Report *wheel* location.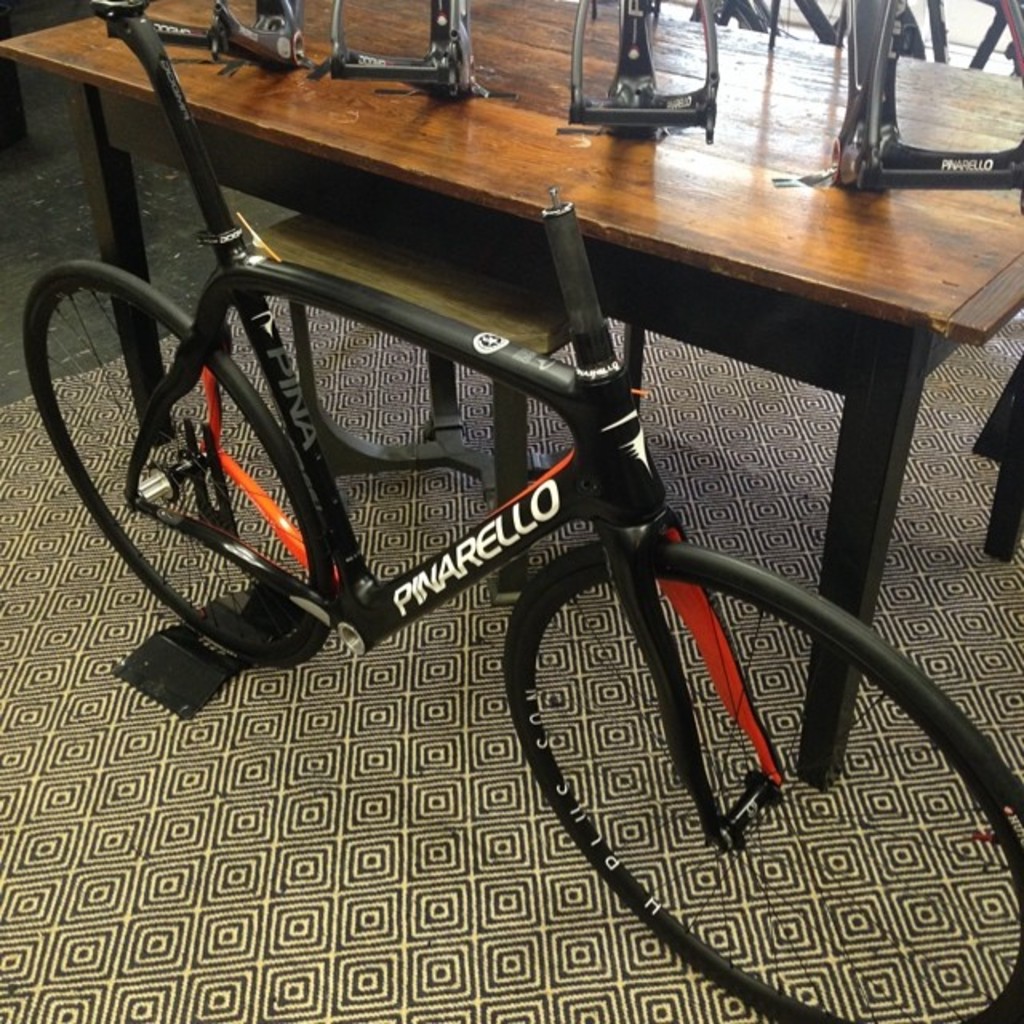
Report: select_region(19, 259, 344, 666).
